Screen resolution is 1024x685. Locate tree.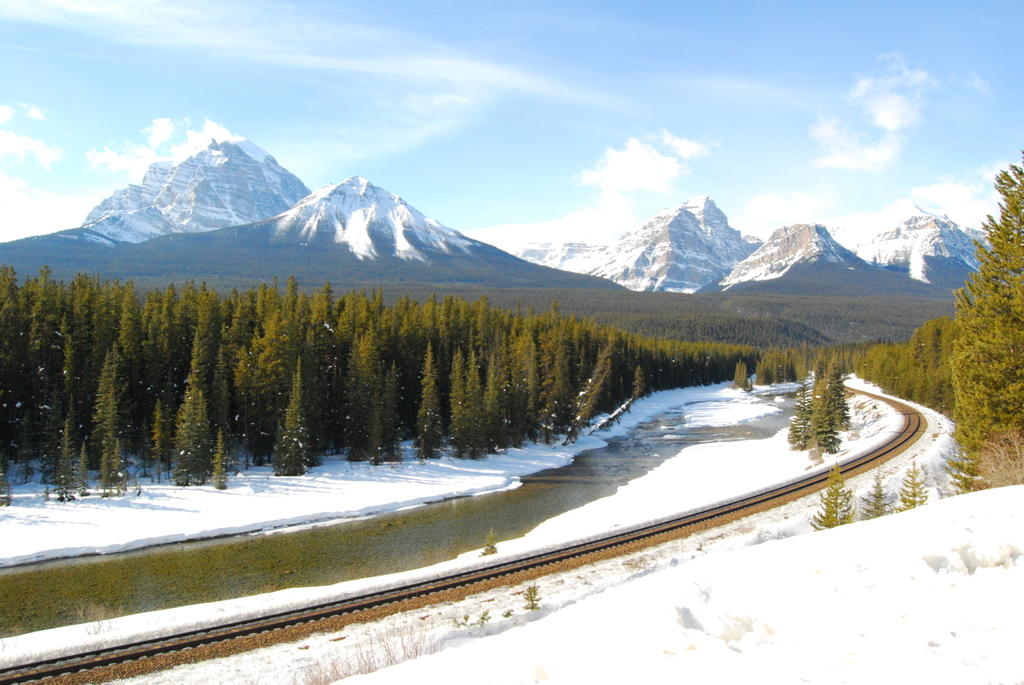
532 313 591 479.
